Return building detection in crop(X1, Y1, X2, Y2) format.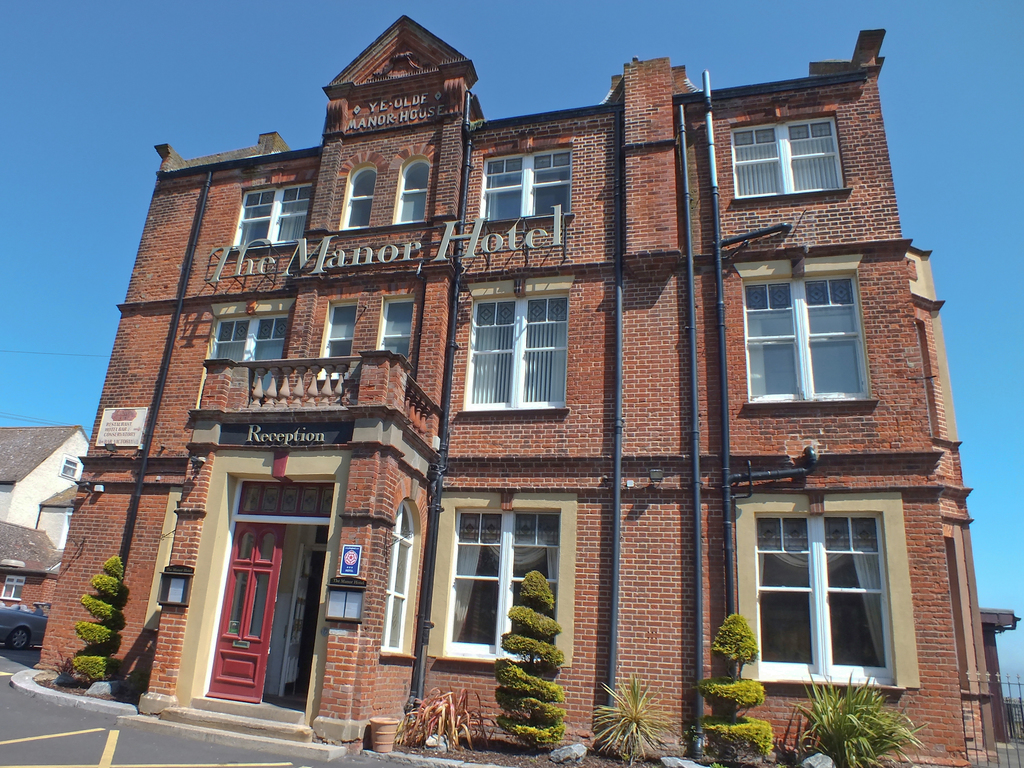
crop(35, 13, 1021, 767).
